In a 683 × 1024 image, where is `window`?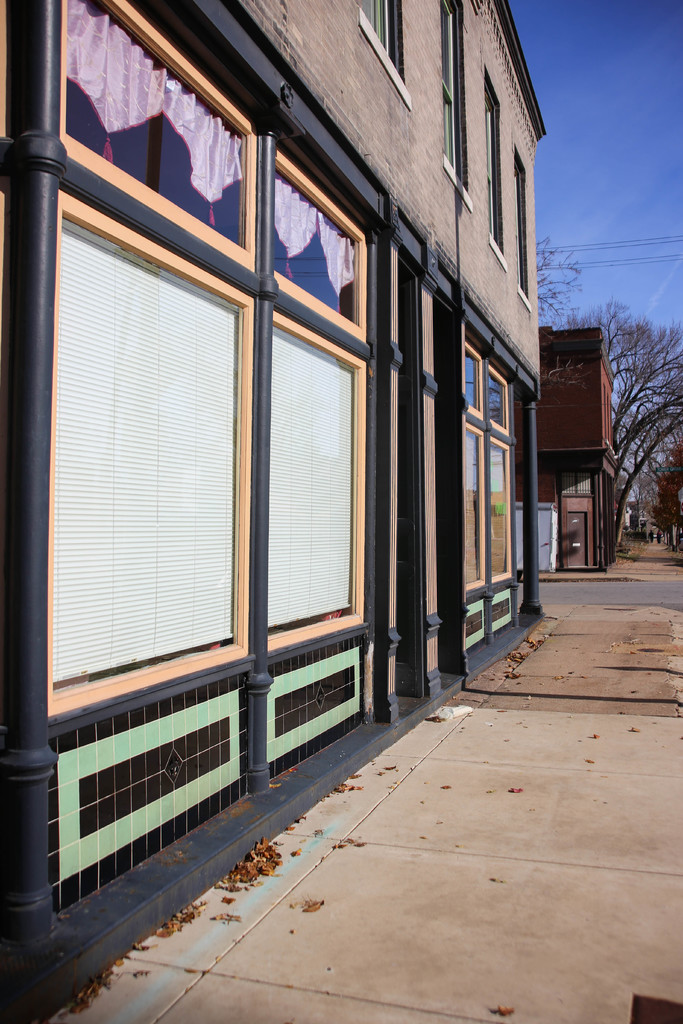
(left=32, top=133, right=273, bottom=755).
